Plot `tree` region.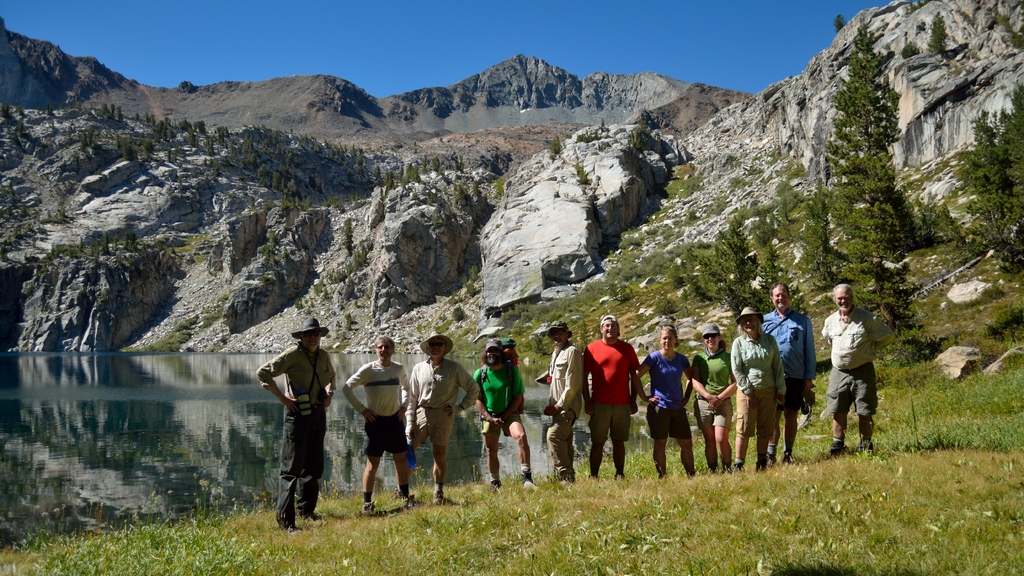
Plotted at bbox=(543, 133, 567, 158).
